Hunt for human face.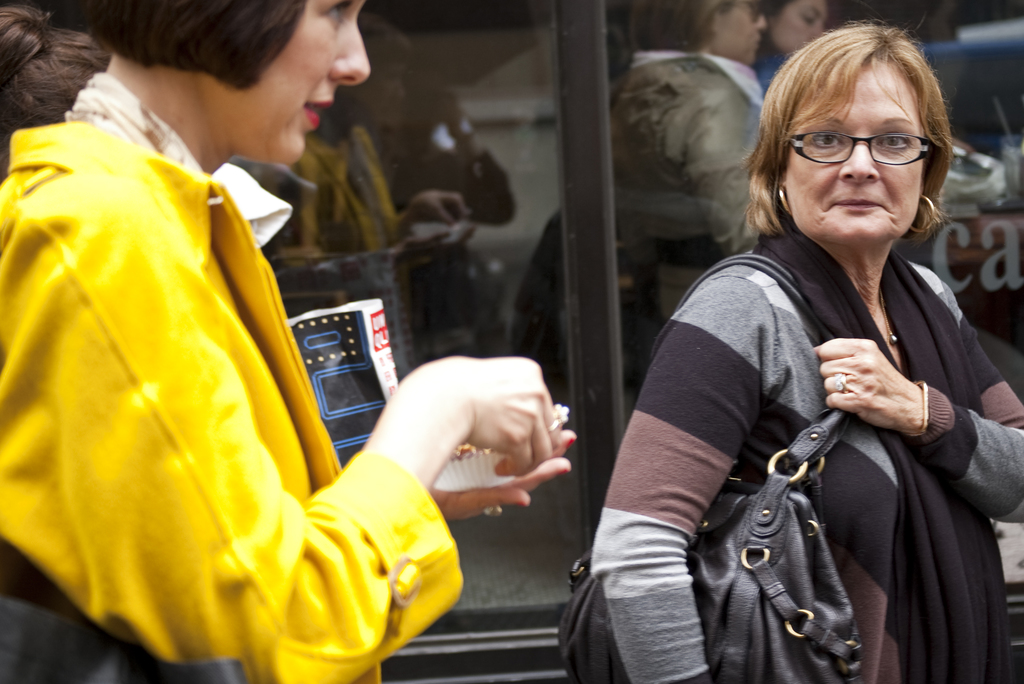
Hunted down at <region>716, 0, 766, 62</region>.
